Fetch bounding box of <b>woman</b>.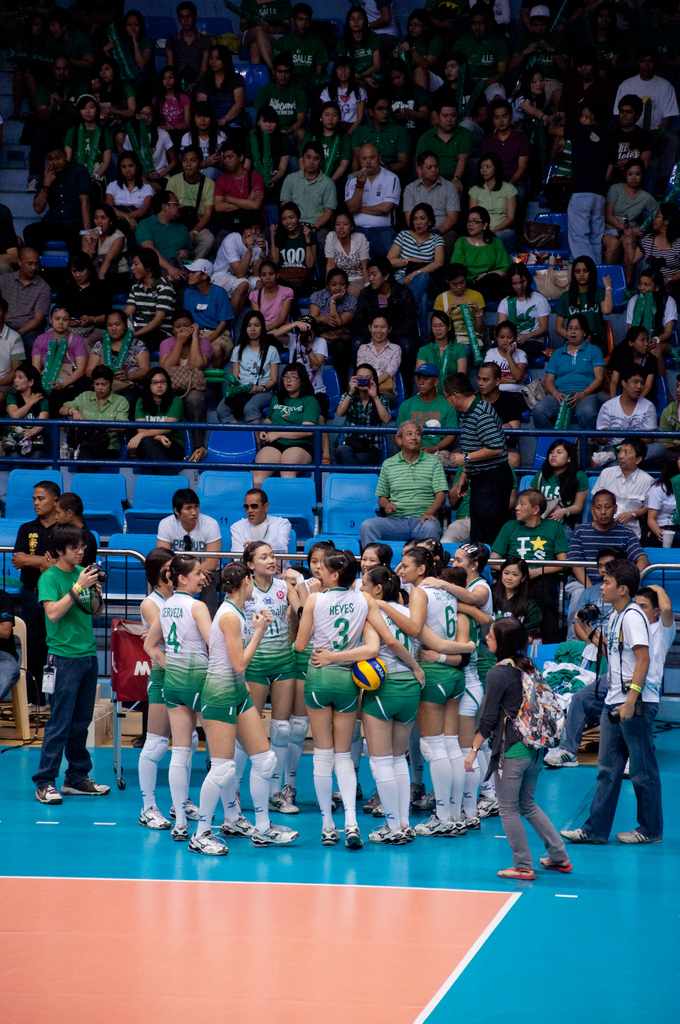
Bbox: (324, 211, 369, 300).
